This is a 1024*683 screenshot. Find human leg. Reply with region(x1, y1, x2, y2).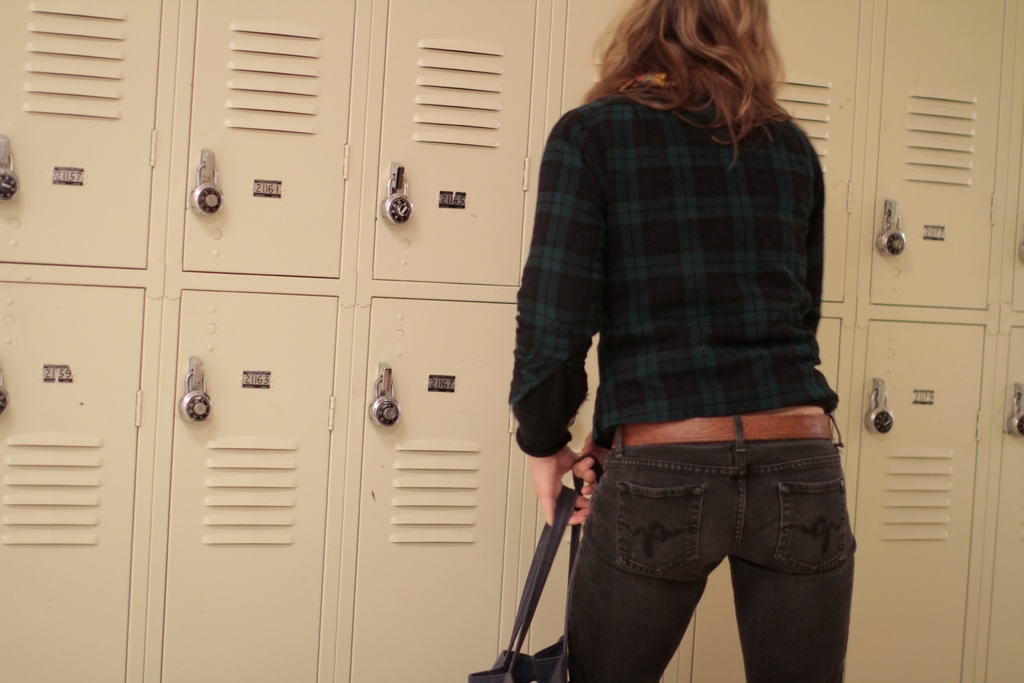
region(564, 424, 729, 682).
